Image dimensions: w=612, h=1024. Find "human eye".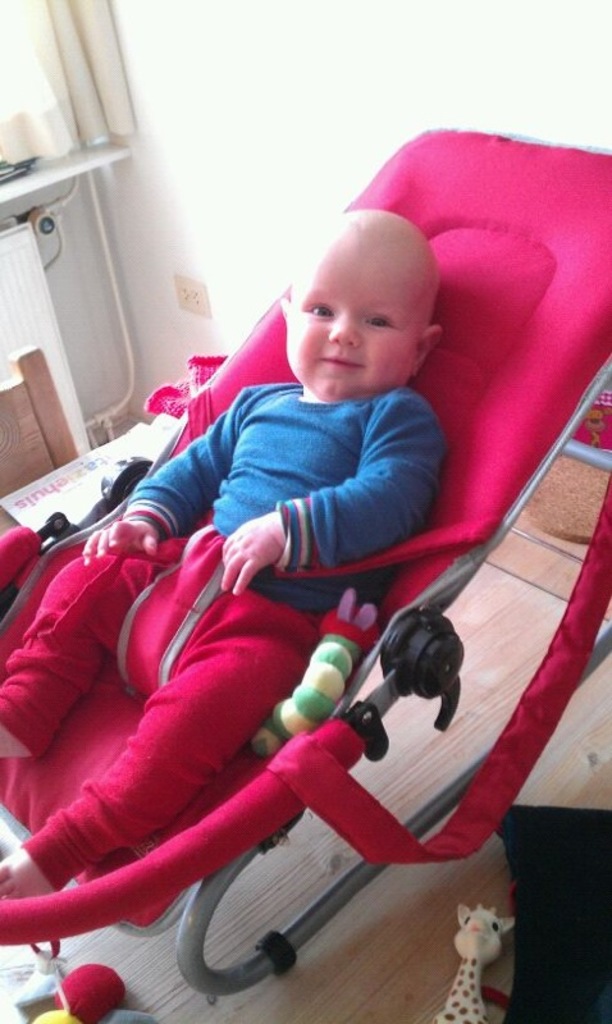
detection(302, 294, 333, 321).
